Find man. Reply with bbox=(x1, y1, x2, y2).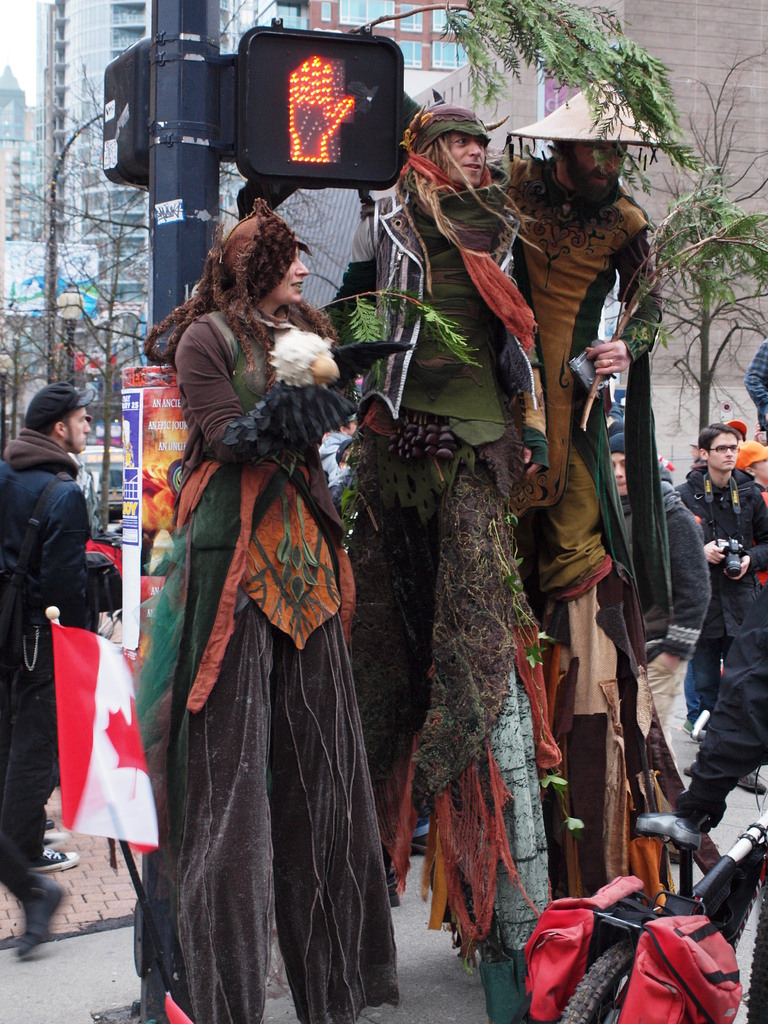
bbox=(676, 416, 767, 739).
